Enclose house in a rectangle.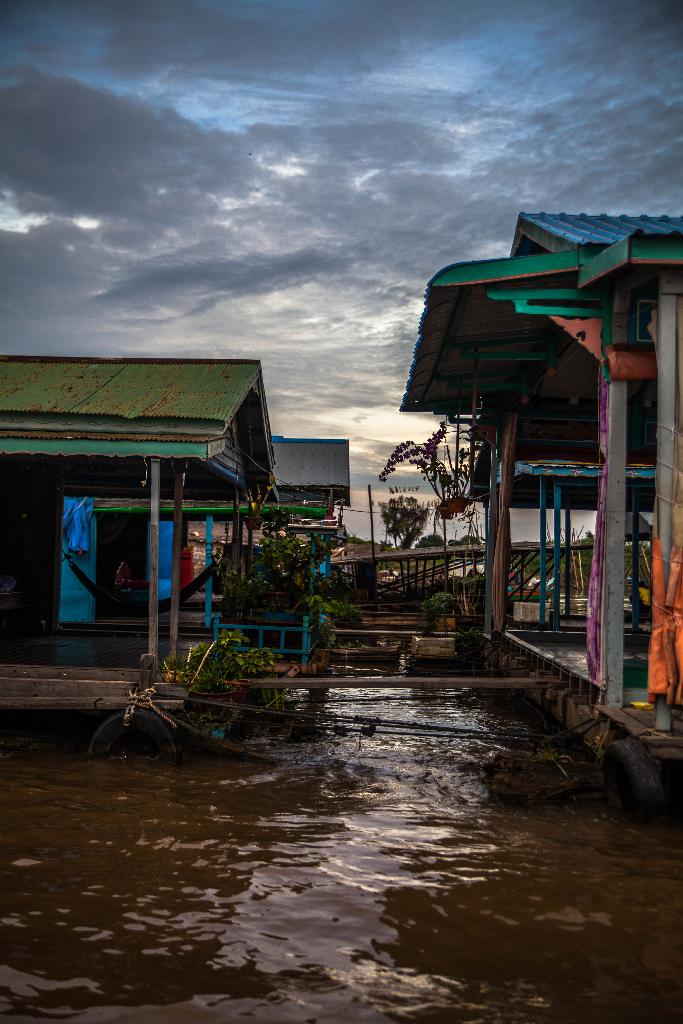
region(20, 319, 314, 665).
